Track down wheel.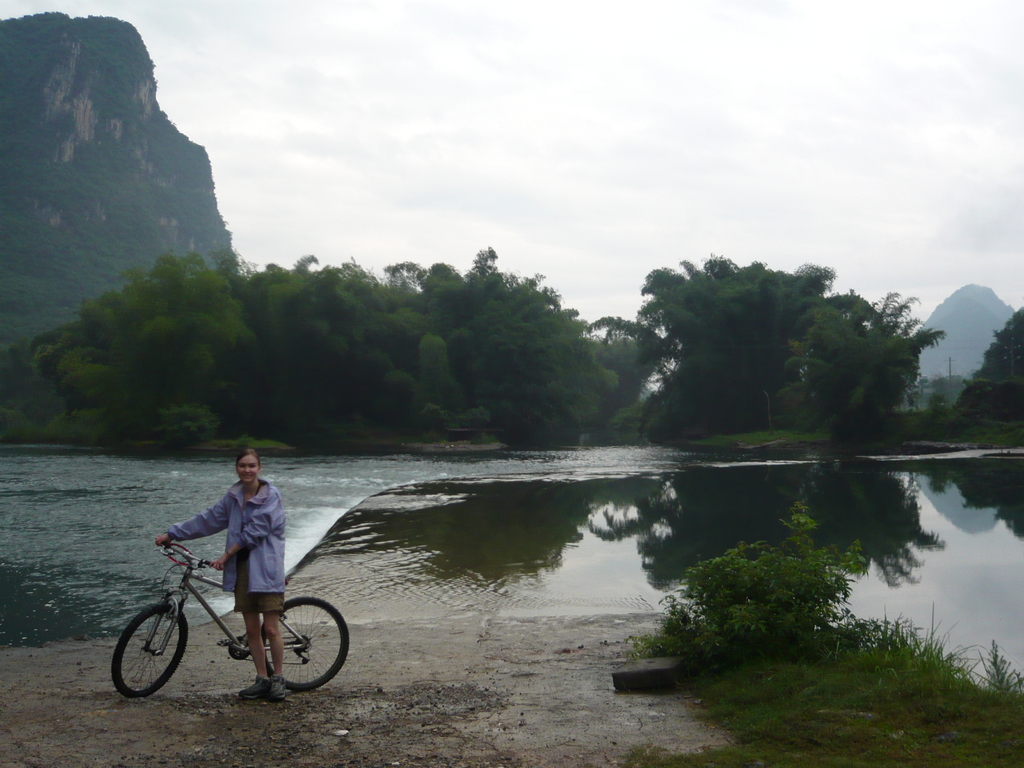
Tracked to <bbox>115, 612, 176, 704</bbox>.
